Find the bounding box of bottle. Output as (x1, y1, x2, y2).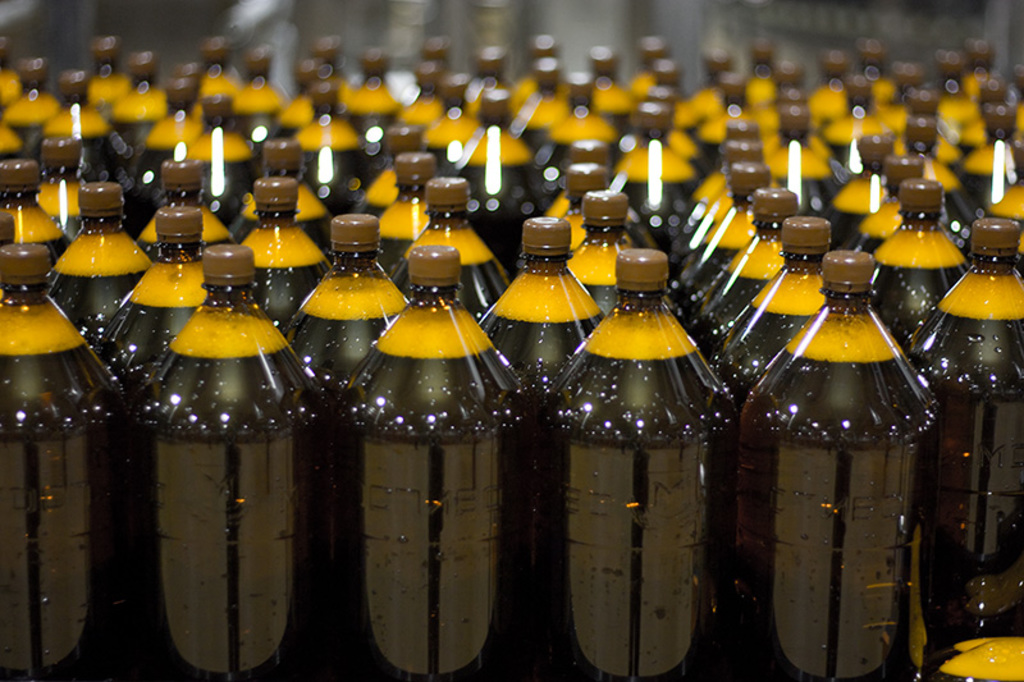
(262, 59, 317, 139).
